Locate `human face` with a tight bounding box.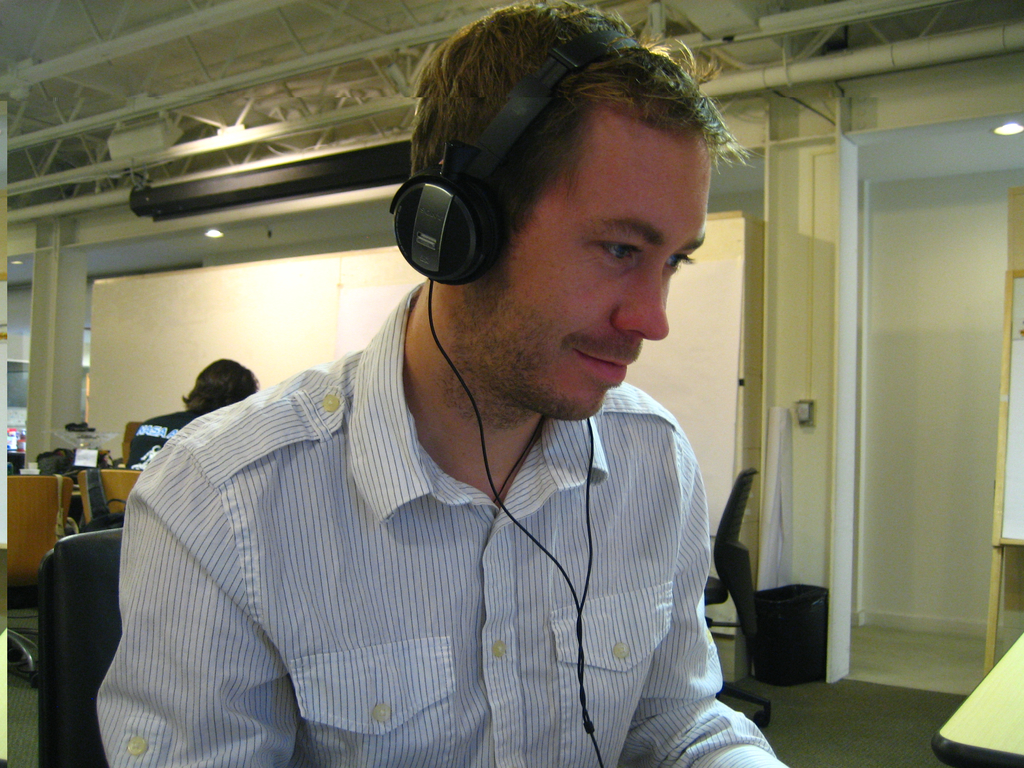
l=495, t=127, r=703, b=419.
